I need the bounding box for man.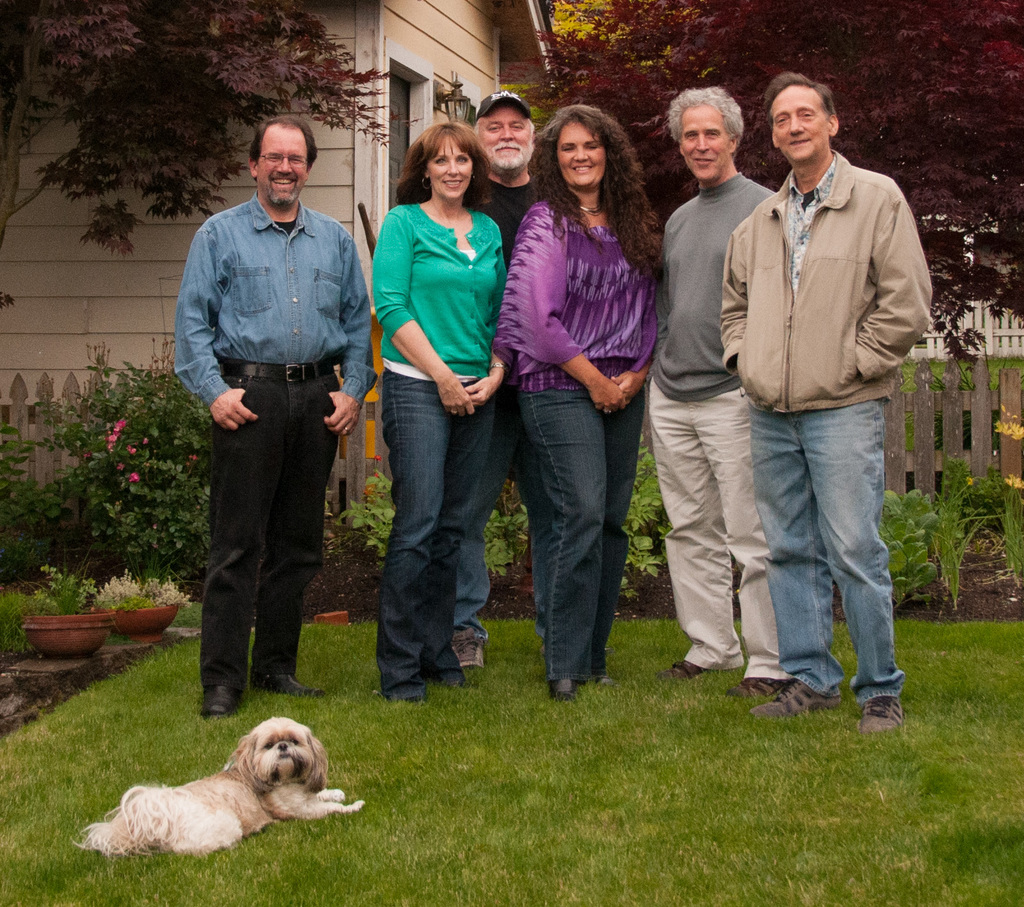
Here it is: [x1=460, y1=88, x2=548, y2=674].
